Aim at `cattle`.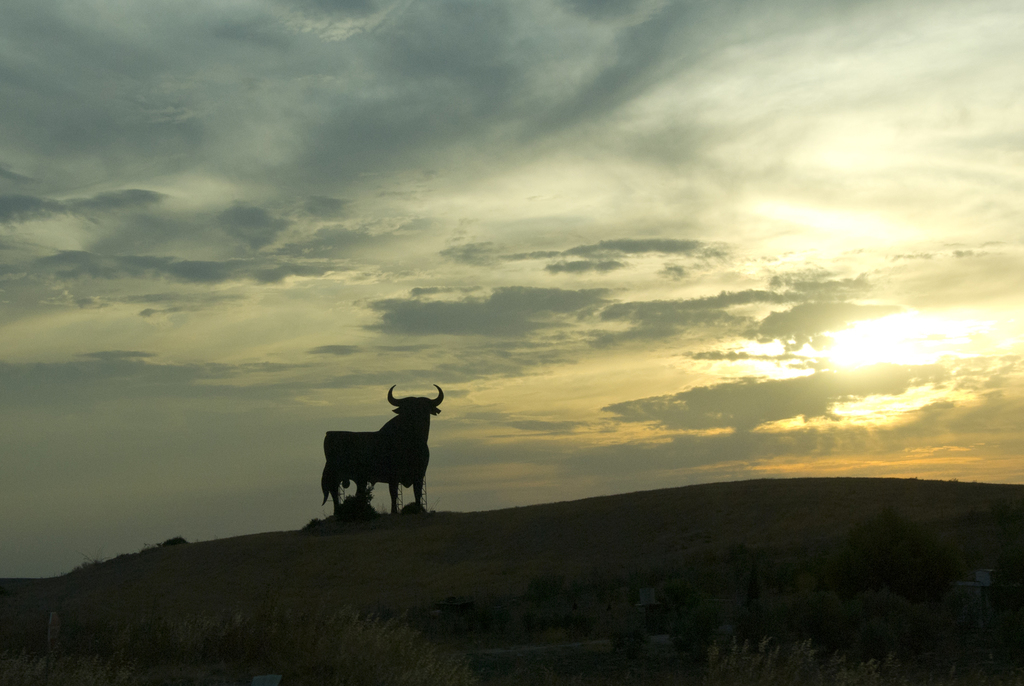
Aimed at select_region(303, 381, 443, 525).
